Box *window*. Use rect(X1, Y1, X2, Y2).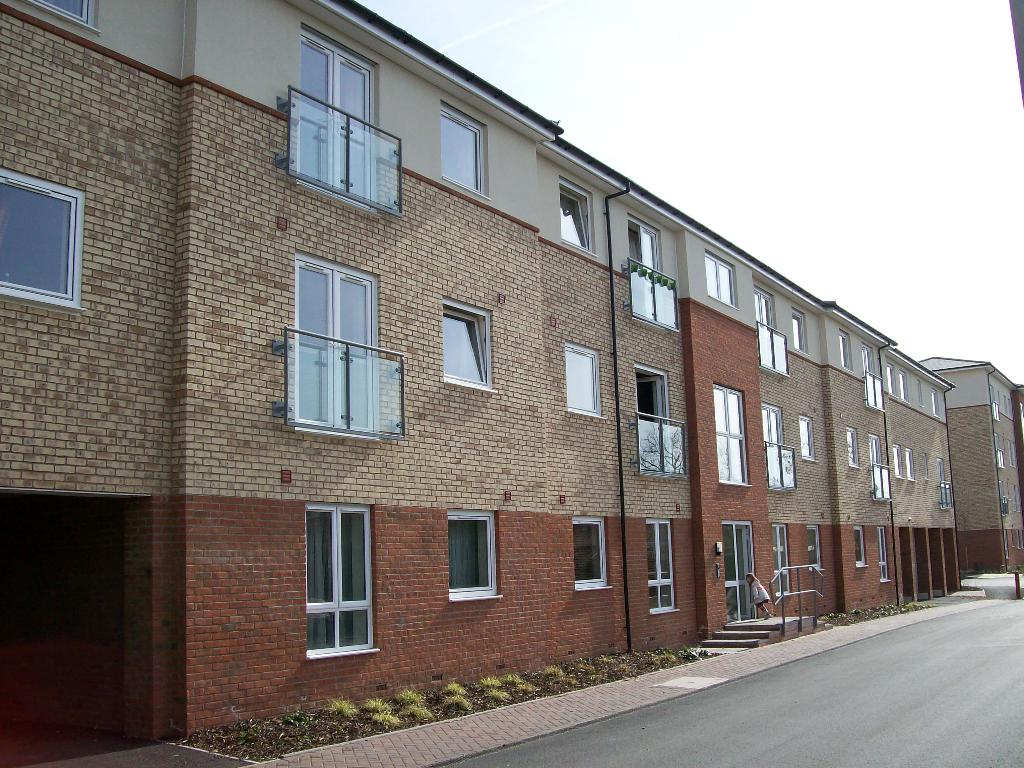
rect(0, 169, 87, 310).
